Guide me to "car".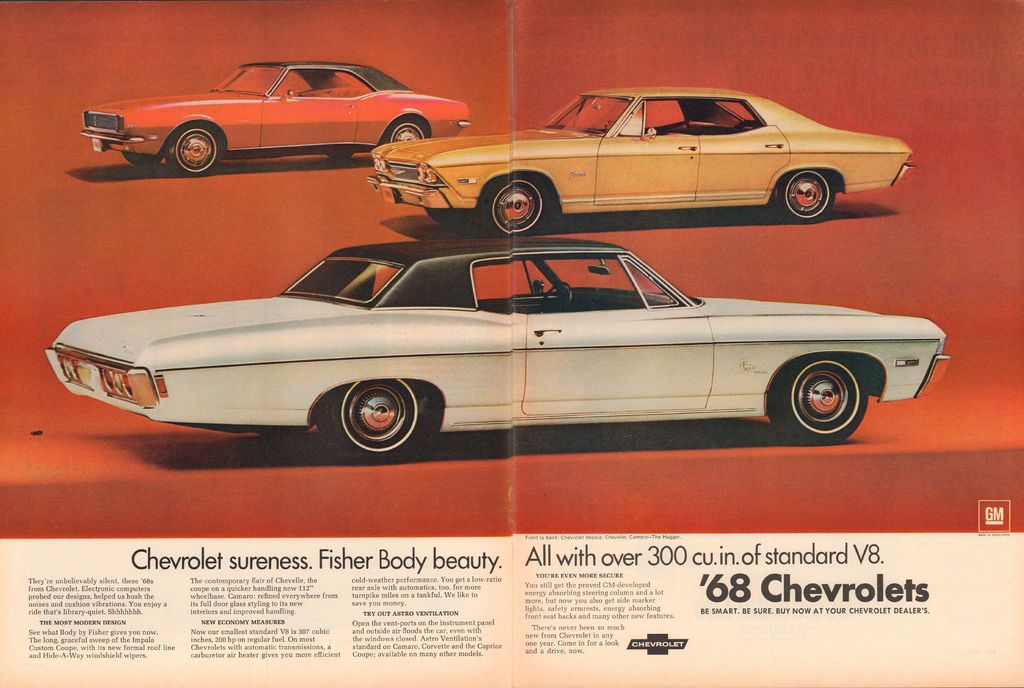
Guidance: pyautogui.locateOnScreen(368, 86, 916, 236).
